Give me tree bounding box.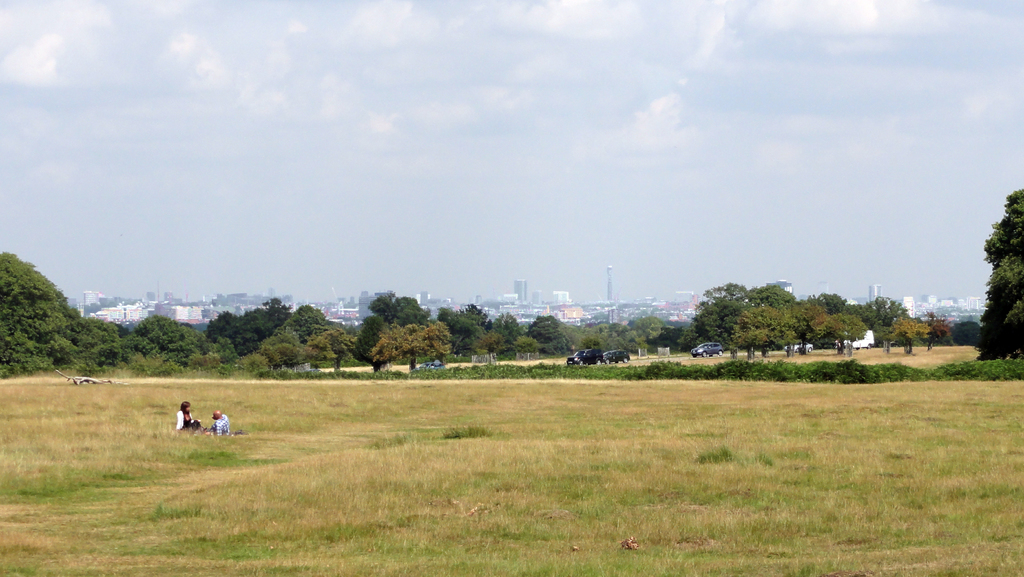
972,188,1023,362.
